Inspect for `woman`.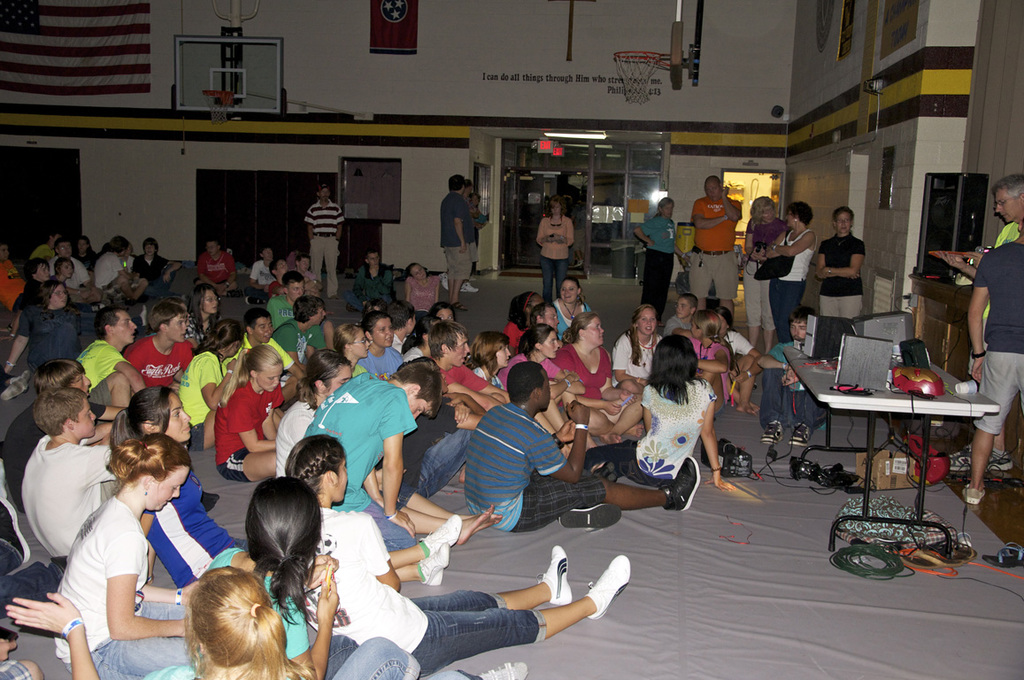
Inspection: left=635, top=198, right=693, bottom=321.
